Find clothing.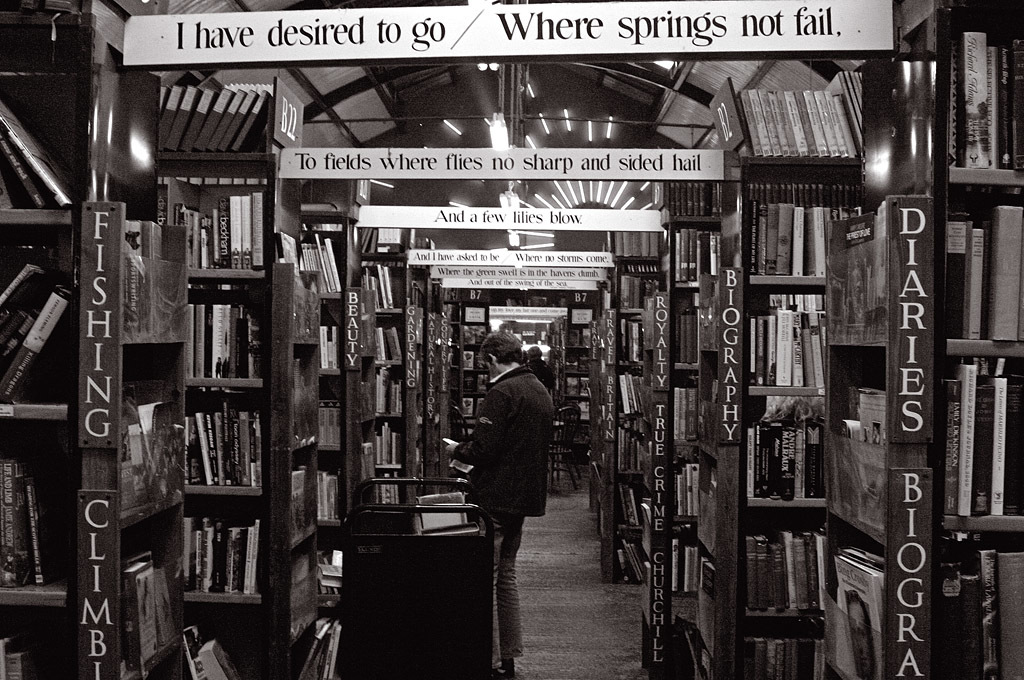
left=454, top=359, right=559, bottom=661.
